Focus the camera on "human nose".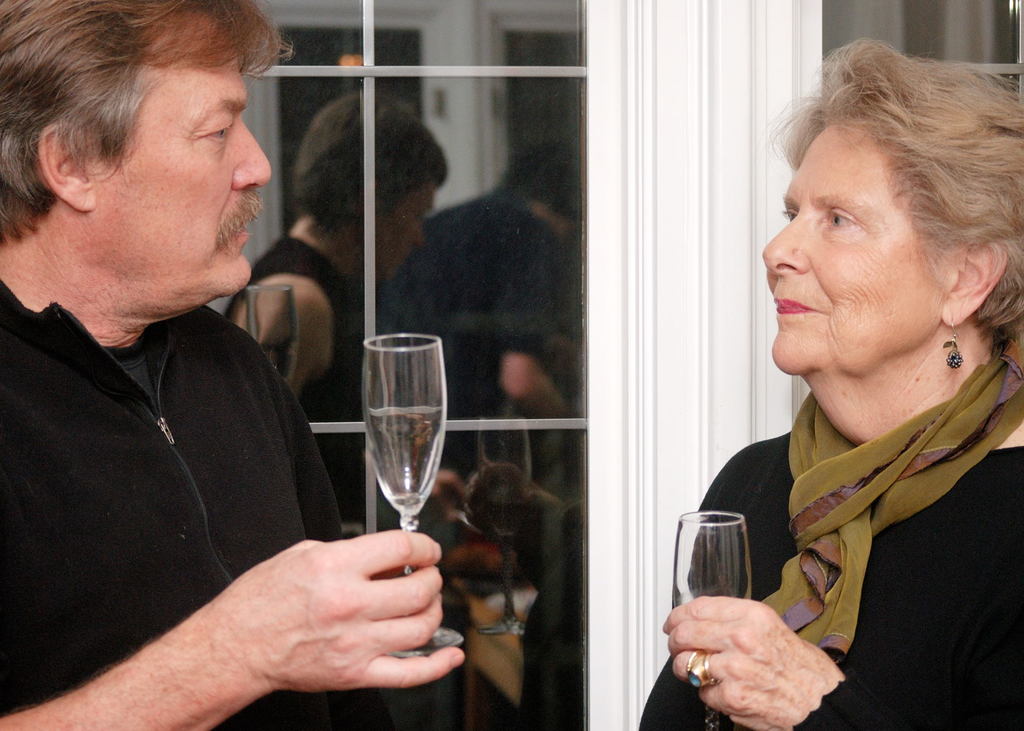
Focus region: {"left": 230, "top": 118, "right": 274, "bottom": 192}.
